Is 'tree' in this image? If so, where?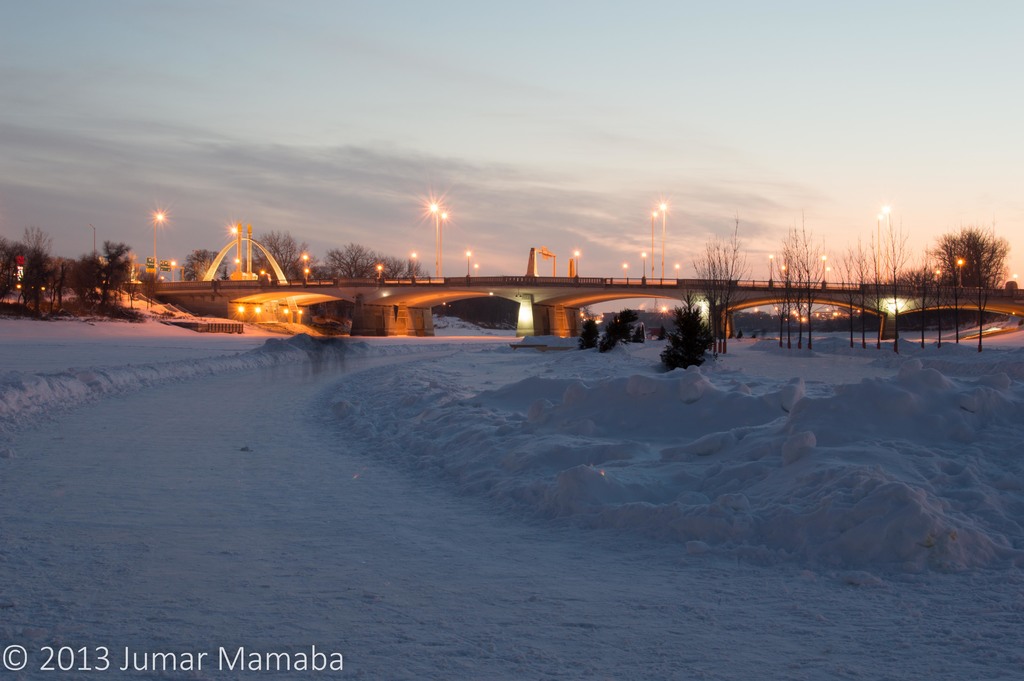
Yes, at <region>656, 286, 728, 377</region>.
